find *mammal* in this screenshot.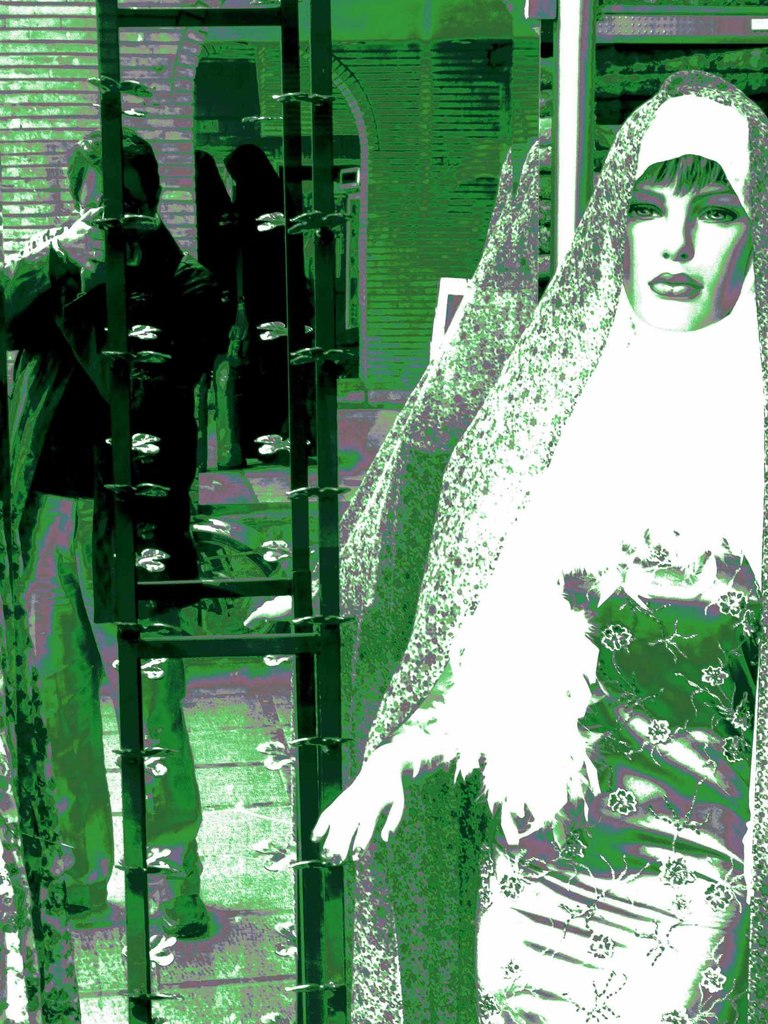
The bounding box for *mammal* is Rect(306, 68, 767, 1023).
